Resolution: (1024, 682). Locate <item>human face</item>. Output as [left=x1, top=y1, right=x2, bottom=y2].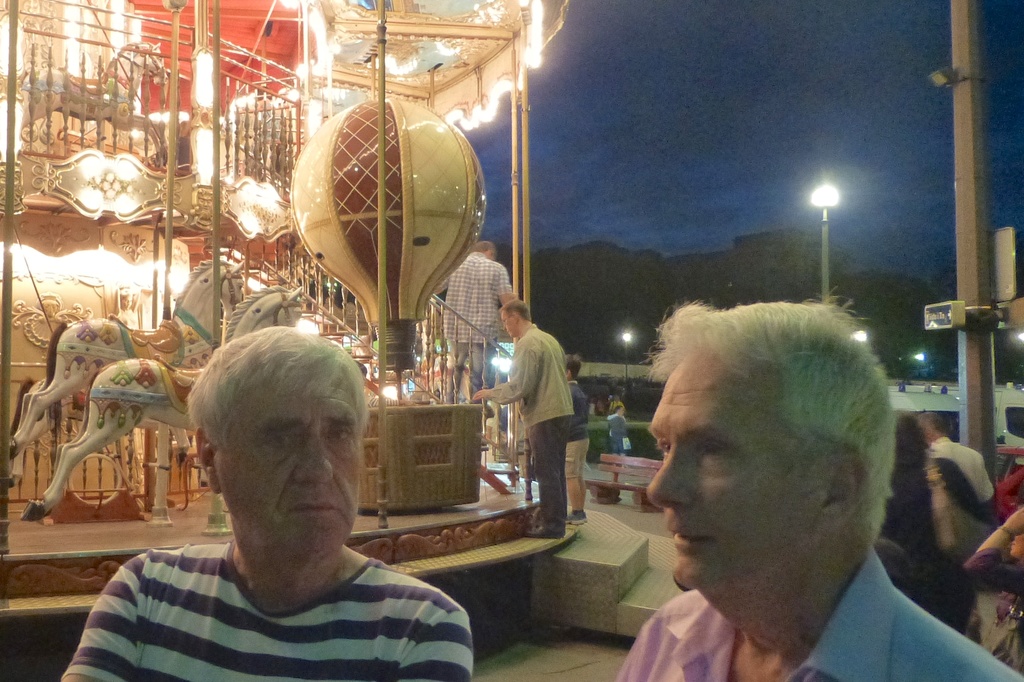
[left=493, top=305, right=515, bottom=343].
